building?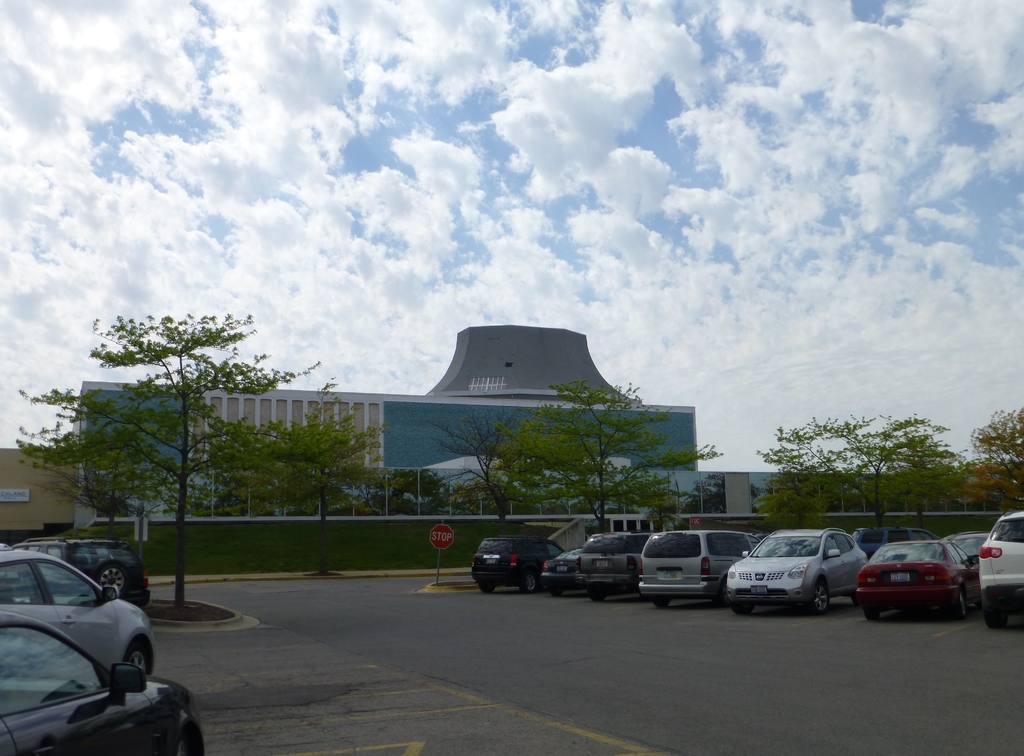
{"left": 70, "top": 328, "right": 896, "bottom": 515}
